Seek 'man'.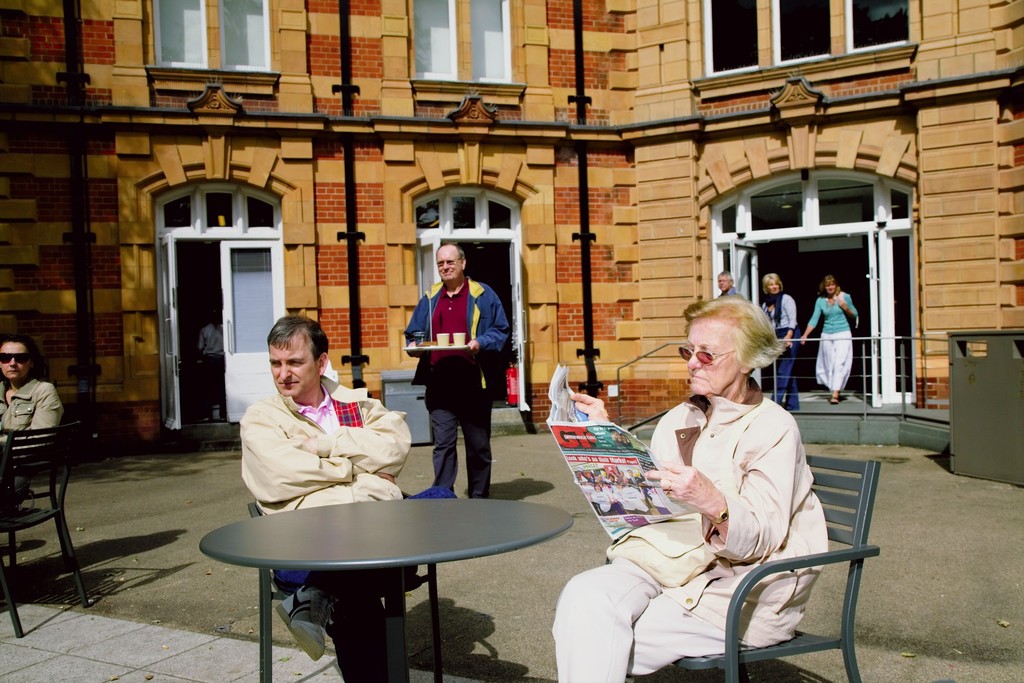
(710, 272, 742, 301).
